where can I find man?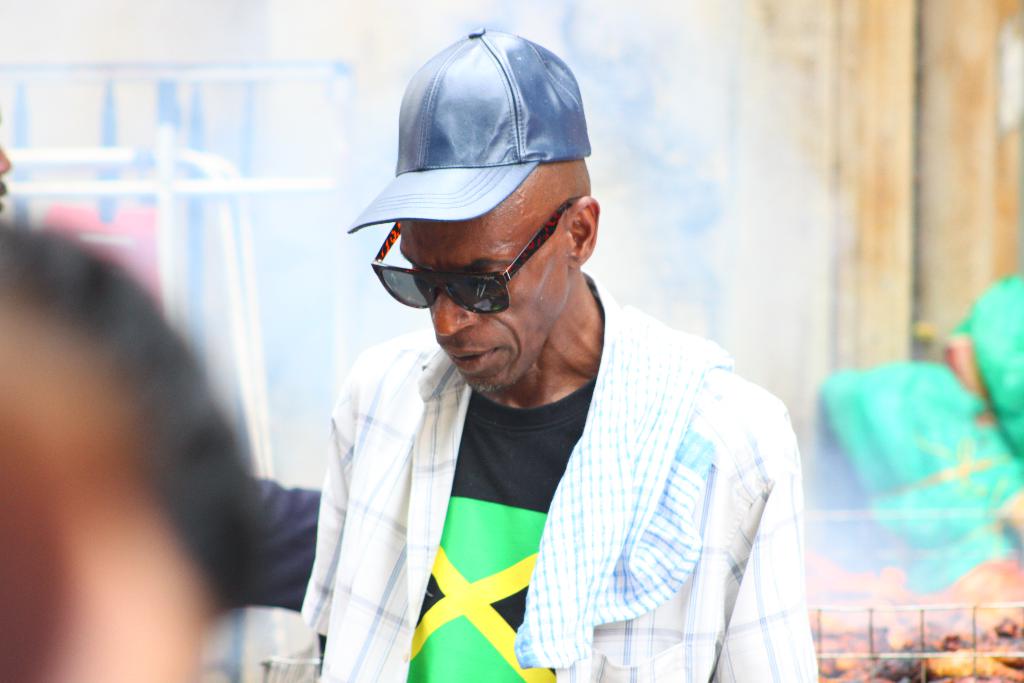
You can find it at {"left": 257, "top": 58, "right": 829, "bottom": 682}.
